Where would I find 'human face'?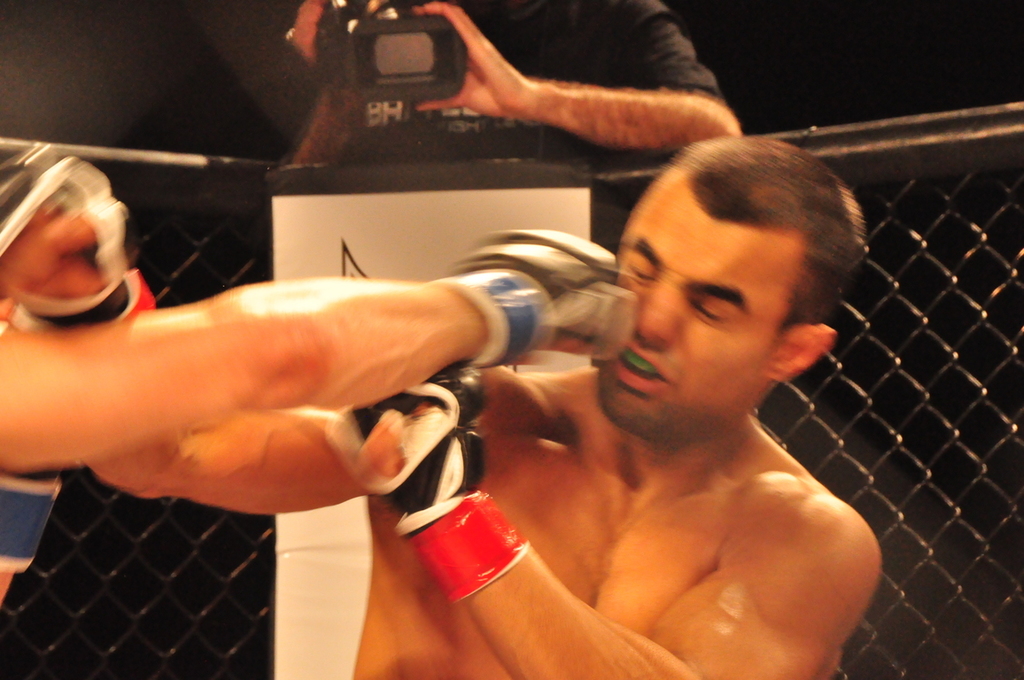
At {"x1": 594, "y1": 166, "x2": 804, "y2": 434}.
